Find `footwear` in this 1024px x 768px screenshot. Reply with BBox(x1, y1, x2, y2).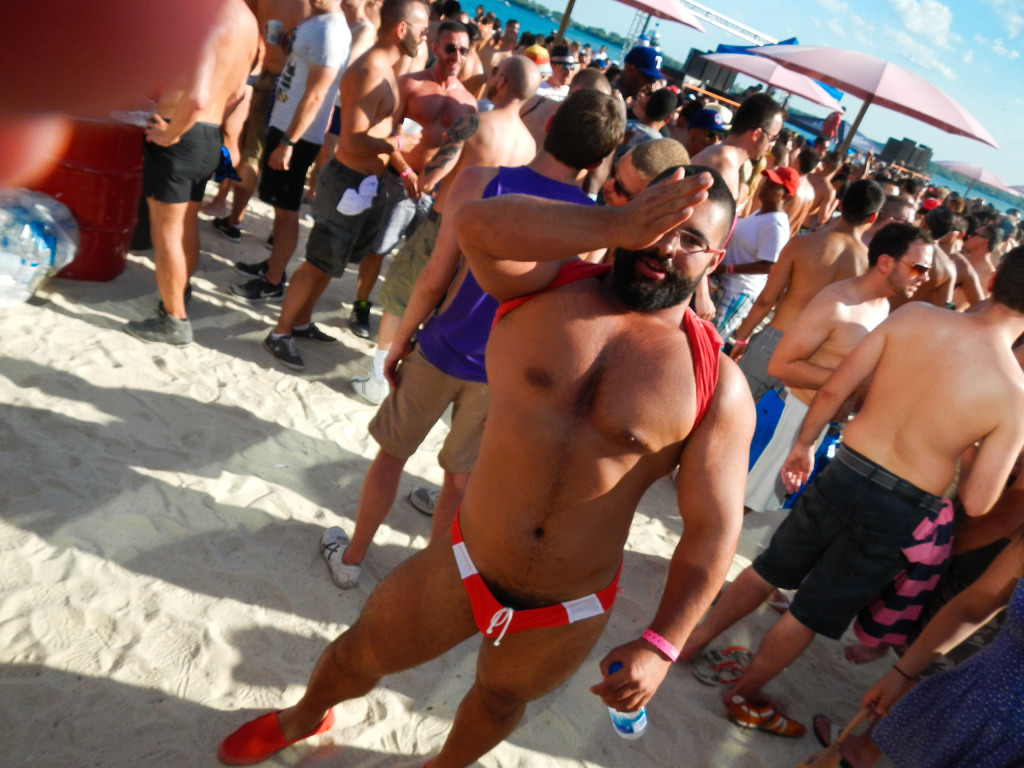
BBox(228, 268, 278, 294).
